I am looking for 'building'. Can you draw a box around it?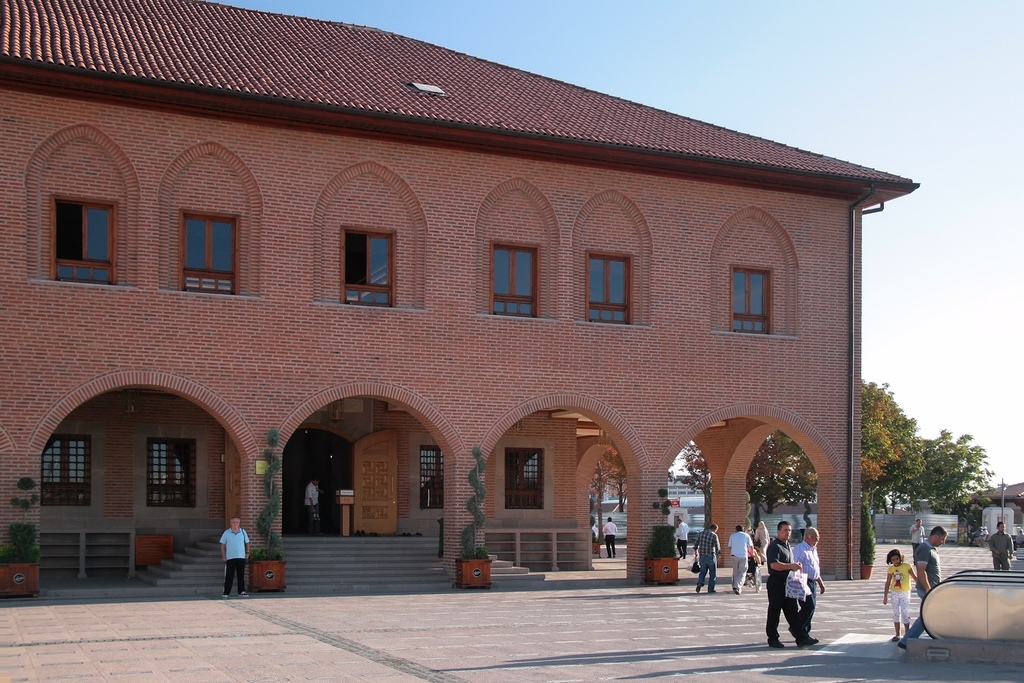
Sure, the bounding box is (left=0, top=0, right=919, bottom=582).
